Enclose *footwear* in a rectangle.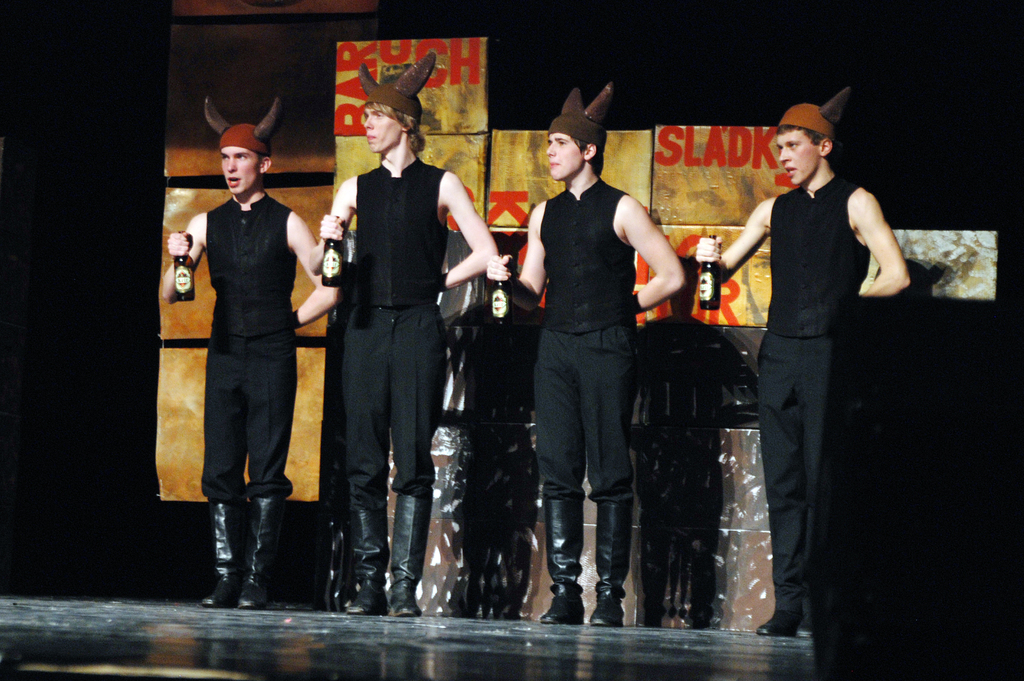
<box>536,492,582,624</box>.
